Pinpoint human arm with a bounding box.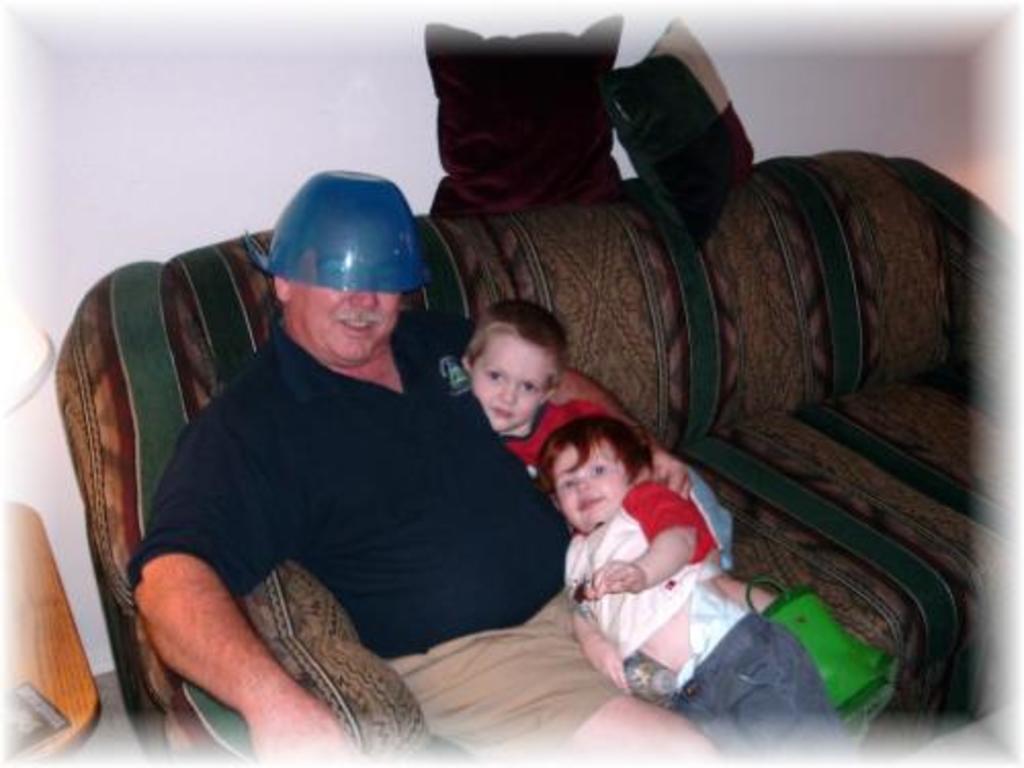
438/305/694/498.
